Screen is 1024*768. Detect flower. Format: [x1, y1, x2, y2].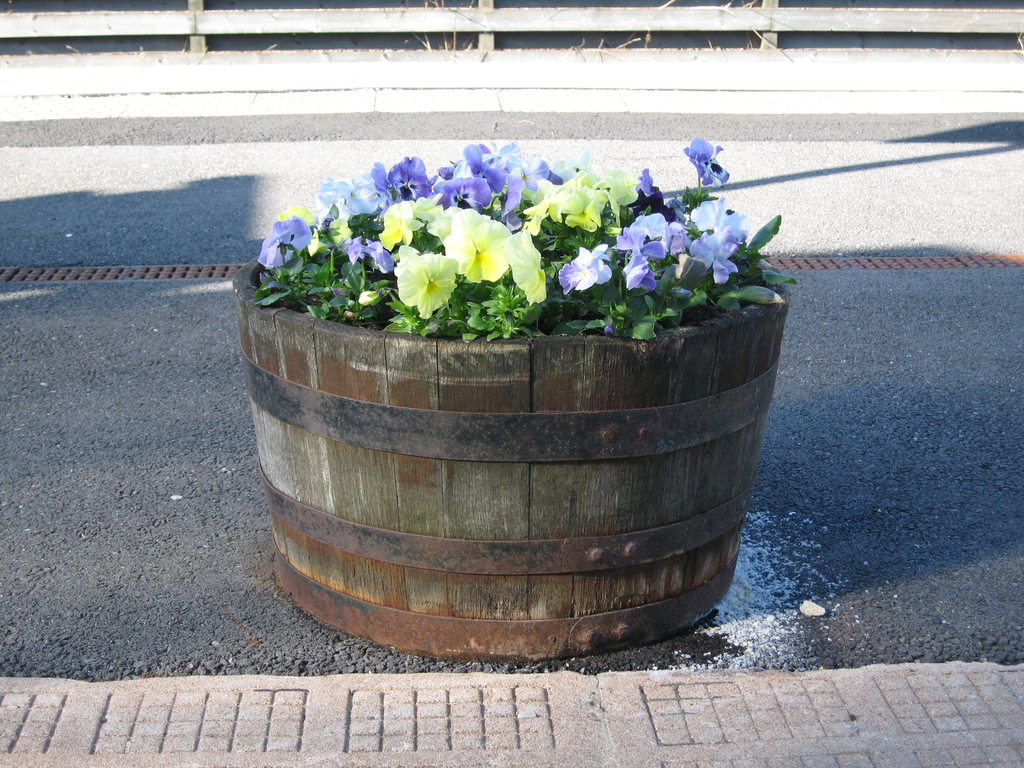
[675, 221, 697, 258].
